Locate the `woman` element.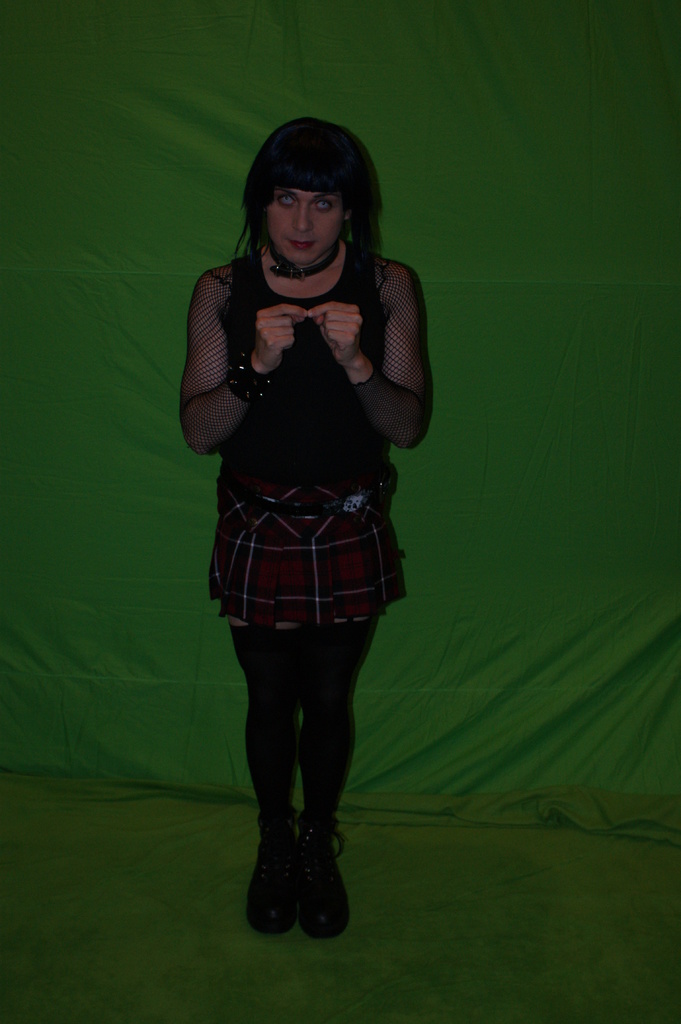
Element bbox: box=[177, 127, 425, 924].
